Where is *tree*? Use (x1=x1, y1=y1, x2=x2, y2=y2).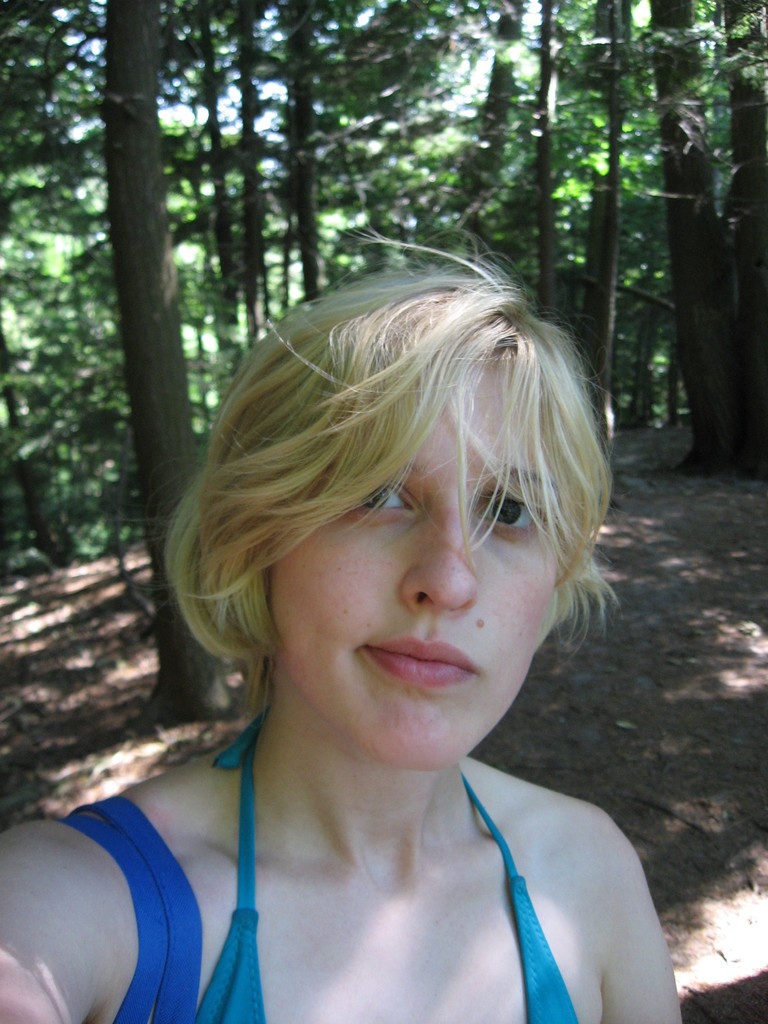
(x1=520, y1=0, x2=665, y2=548).
